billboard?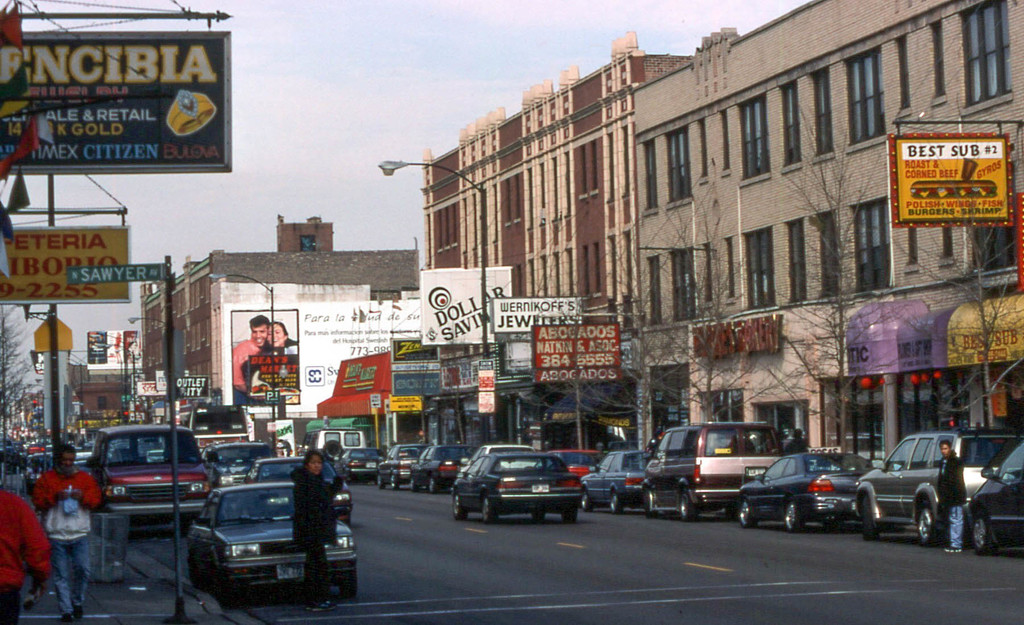
(417, 270, 509, 344)
